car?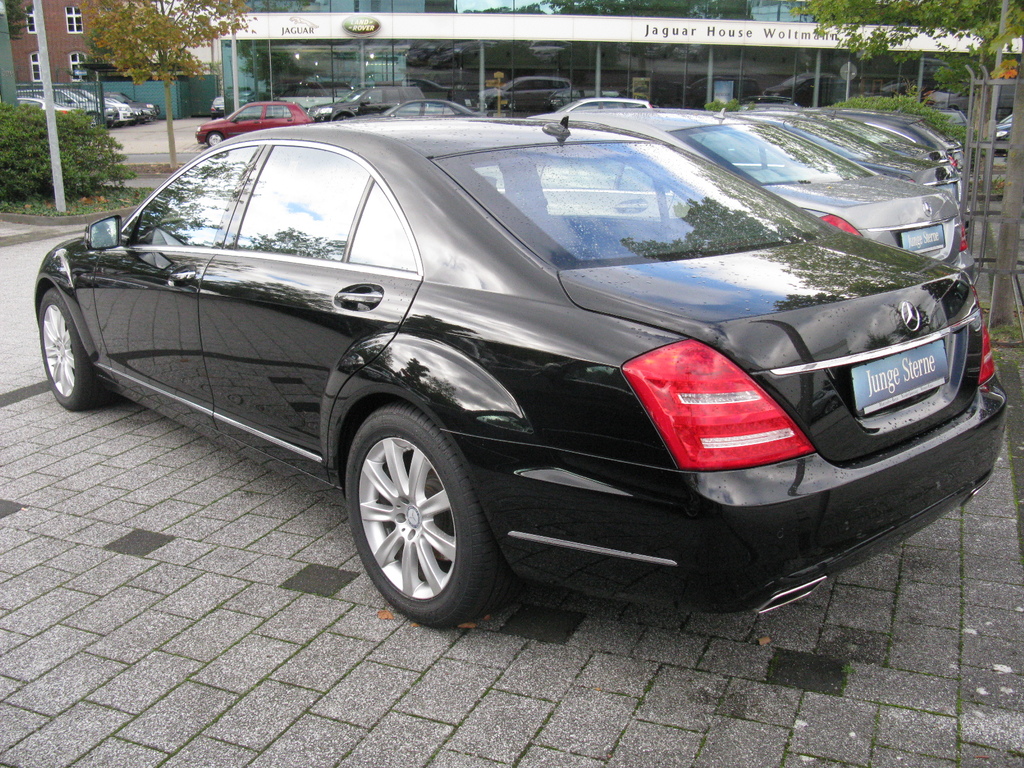
<box>346,99,513,120</box>
